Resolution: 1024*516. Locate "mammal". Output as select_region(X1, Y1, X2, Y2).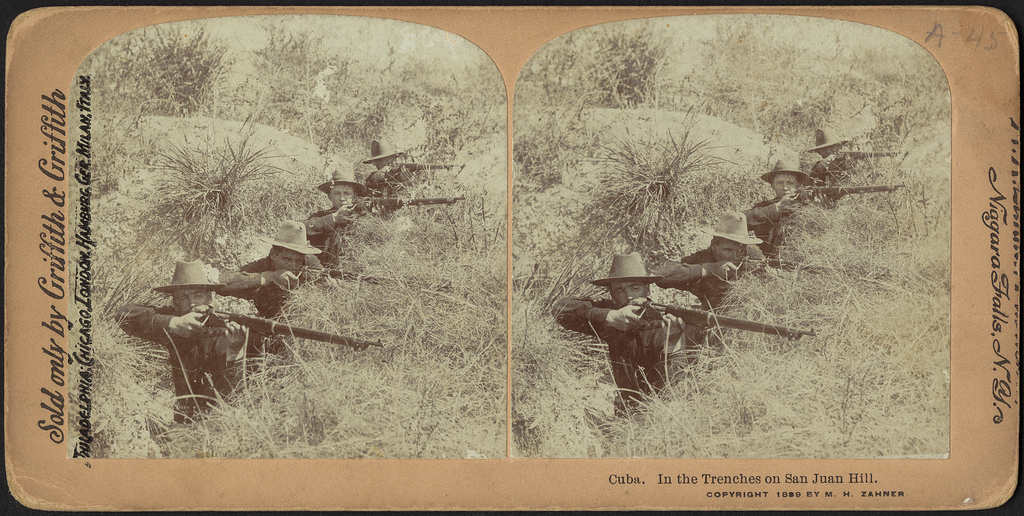
select_region(372, 137, 420, 197).
